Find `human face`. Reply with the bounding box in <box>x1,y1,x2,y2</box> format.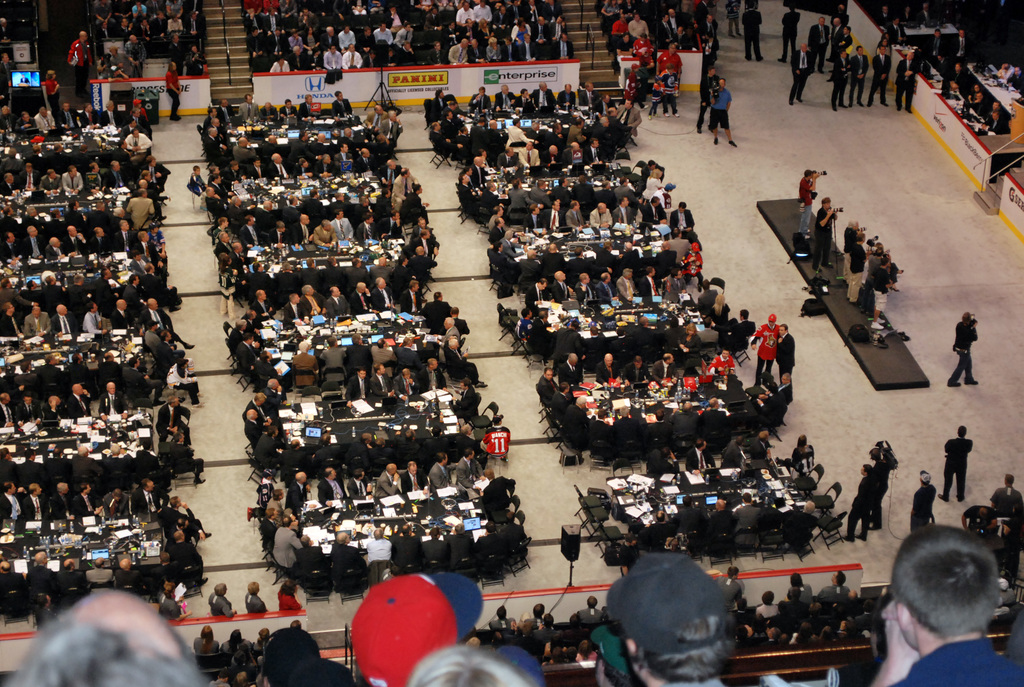
<box>60,303,68,316</box>.
